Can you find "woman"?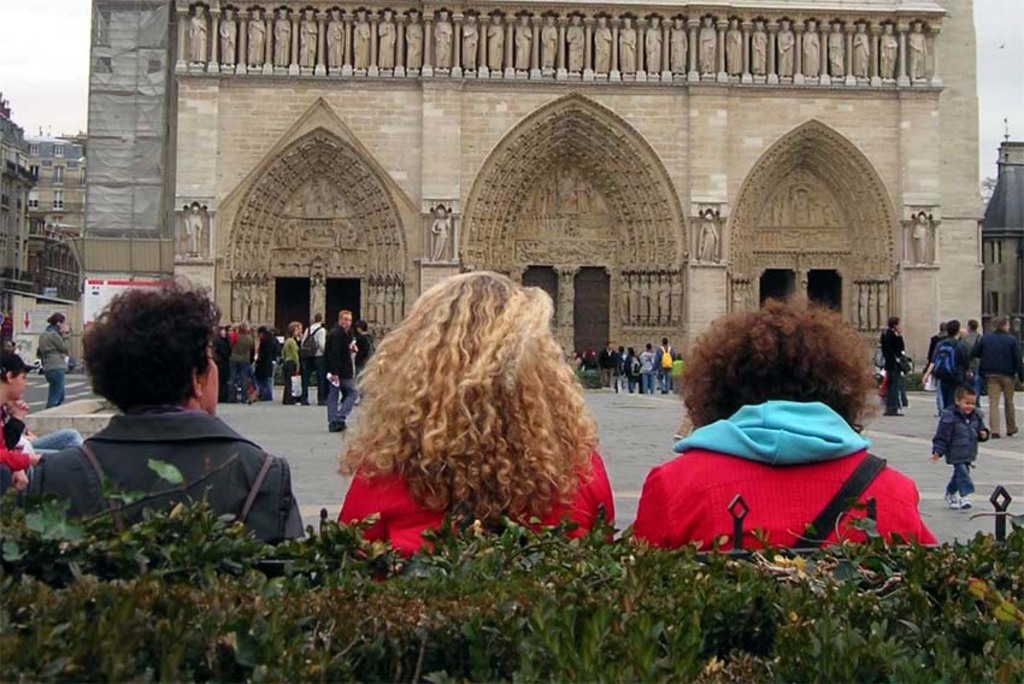
Yes, bounding box: region(284, 329, 301, 403).
